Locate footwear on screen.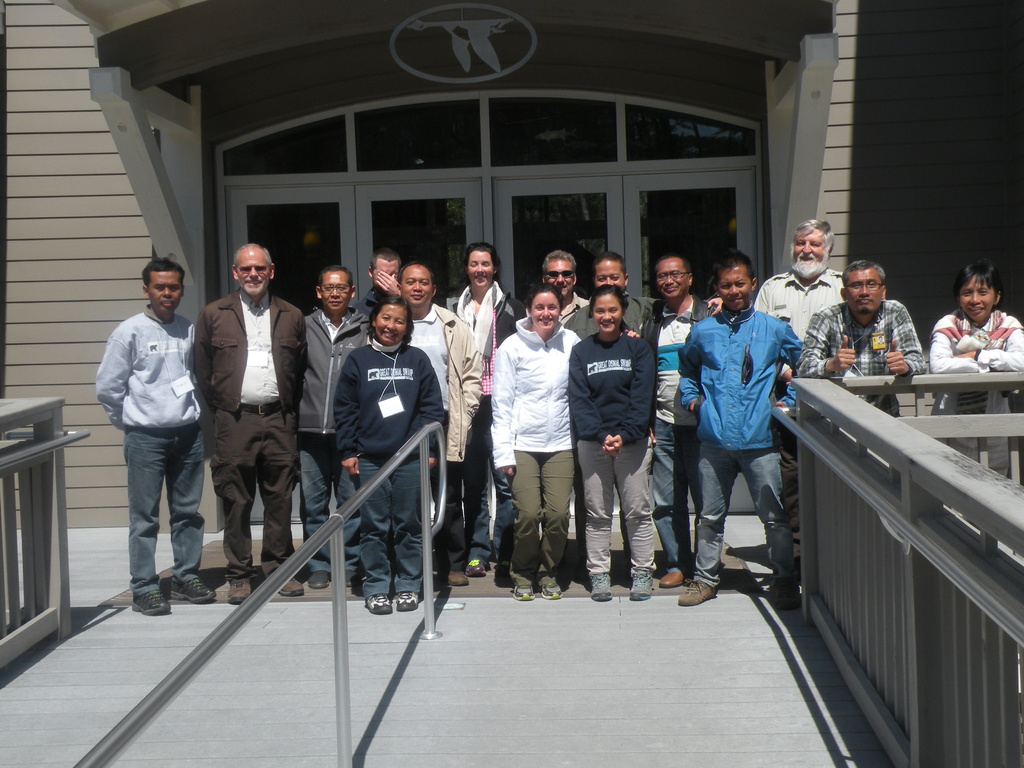
On screen at locate(223, 585, 253, 604).
